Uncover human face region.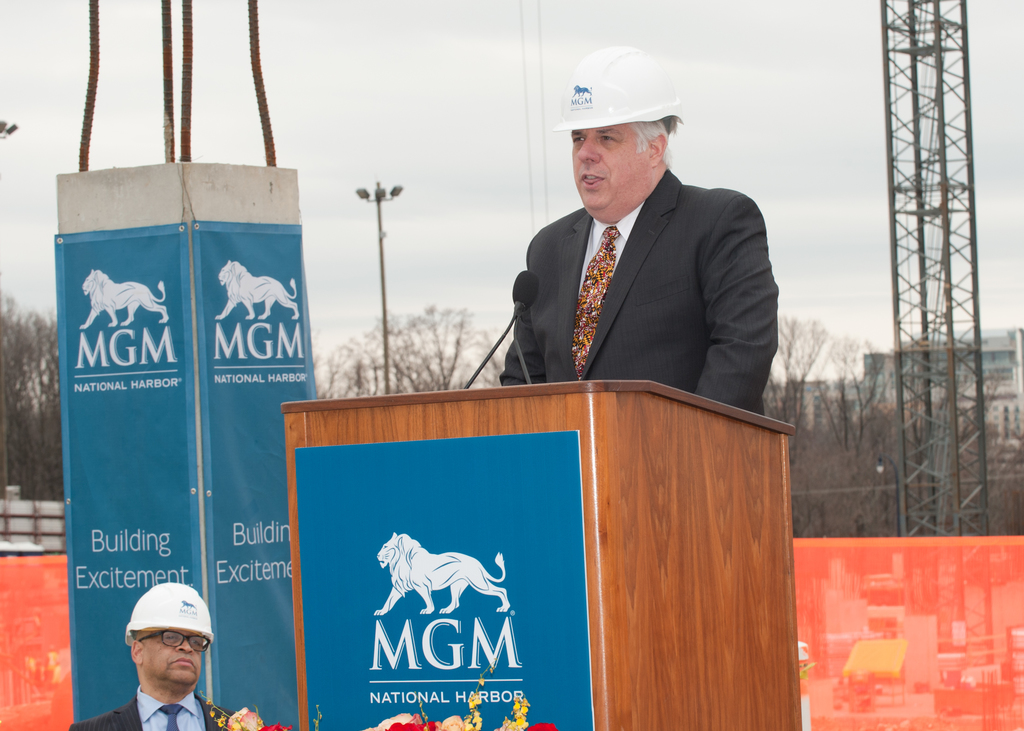
Uncovered: bbox(145, 628, 207, 692).
